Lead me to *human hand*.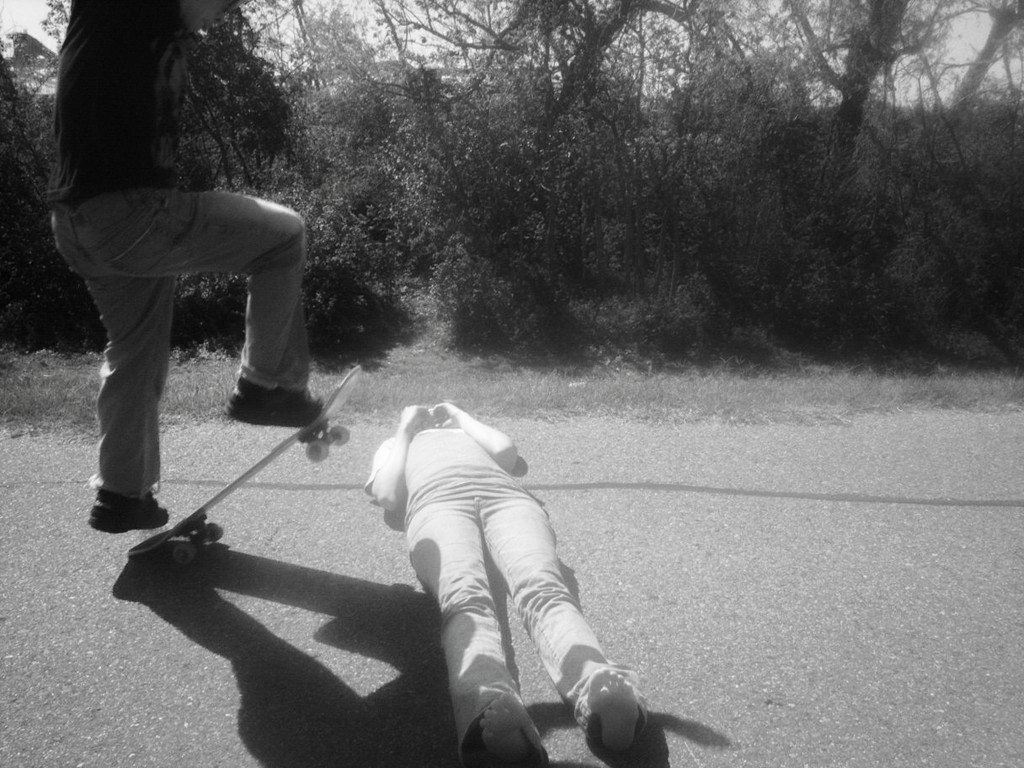
Lead to bbox(430, 400, 457, 425).
